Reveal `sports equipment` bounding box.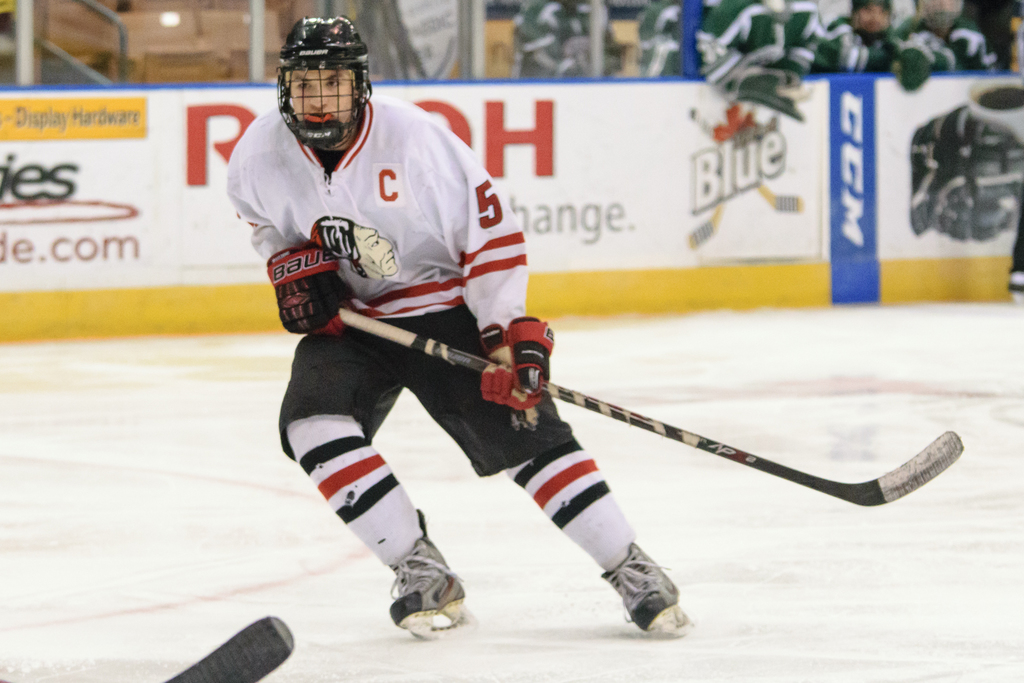
Revealed: {"x1": 278, "y1": 20, "x2": 371, "y2": 149}.
